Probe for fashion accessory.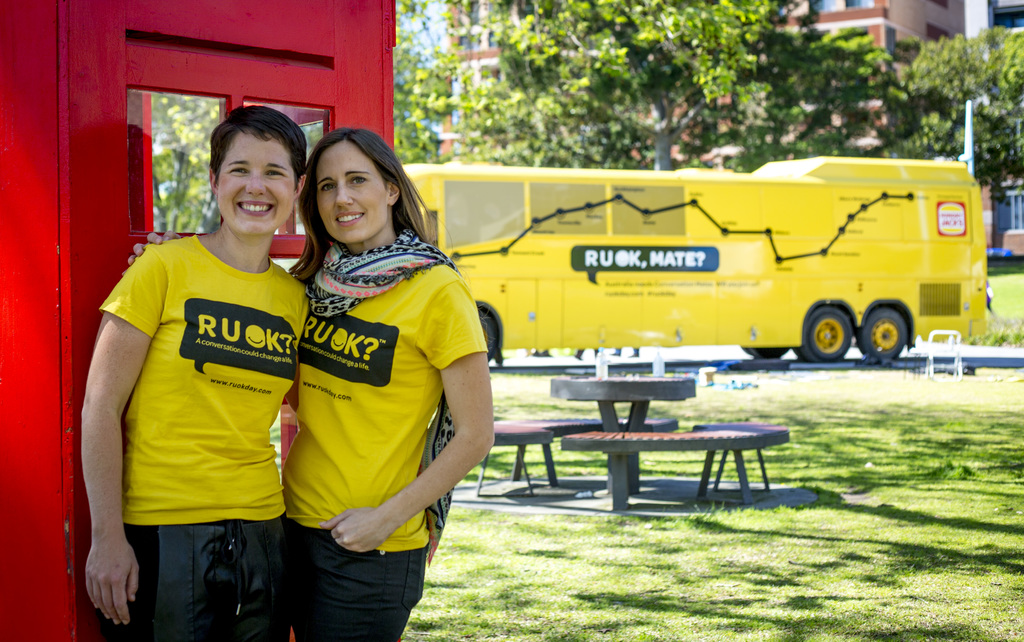
Probe result: left=304, top=227, right=463, bottom=568.
